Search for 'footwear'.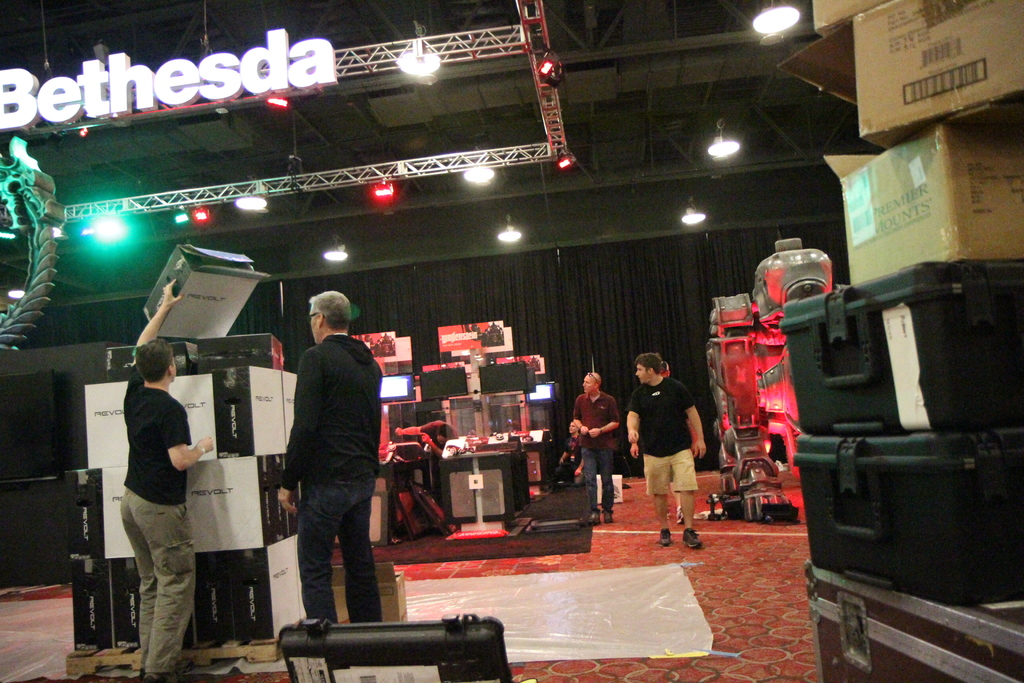
Found at 680, 527, 703, 548.
